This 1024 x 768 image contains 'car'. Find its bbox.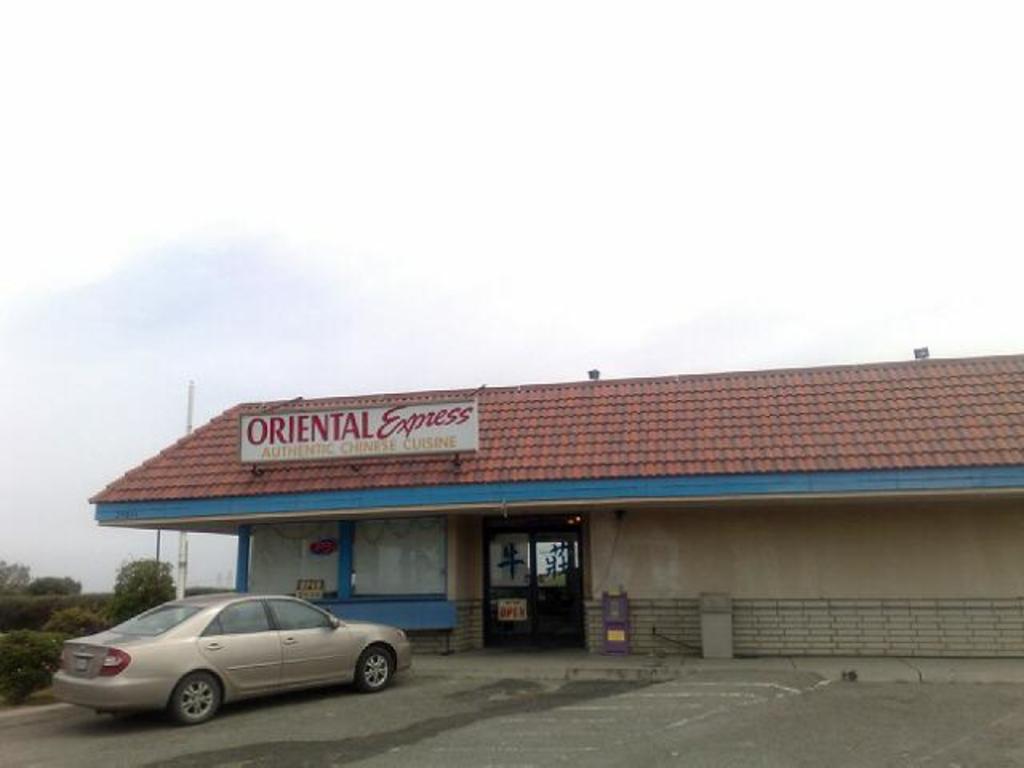
box=[46, 589, 411, 733].
